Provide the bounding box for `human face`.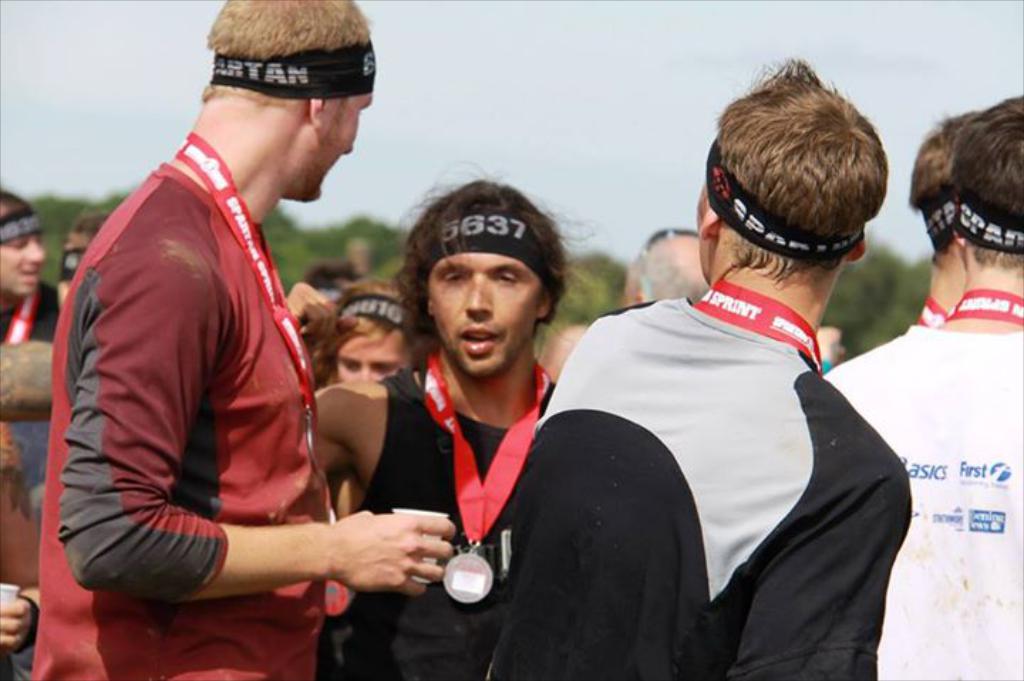
{"left": 1, "top": 235, "right": 47, "bottom": 296}.
